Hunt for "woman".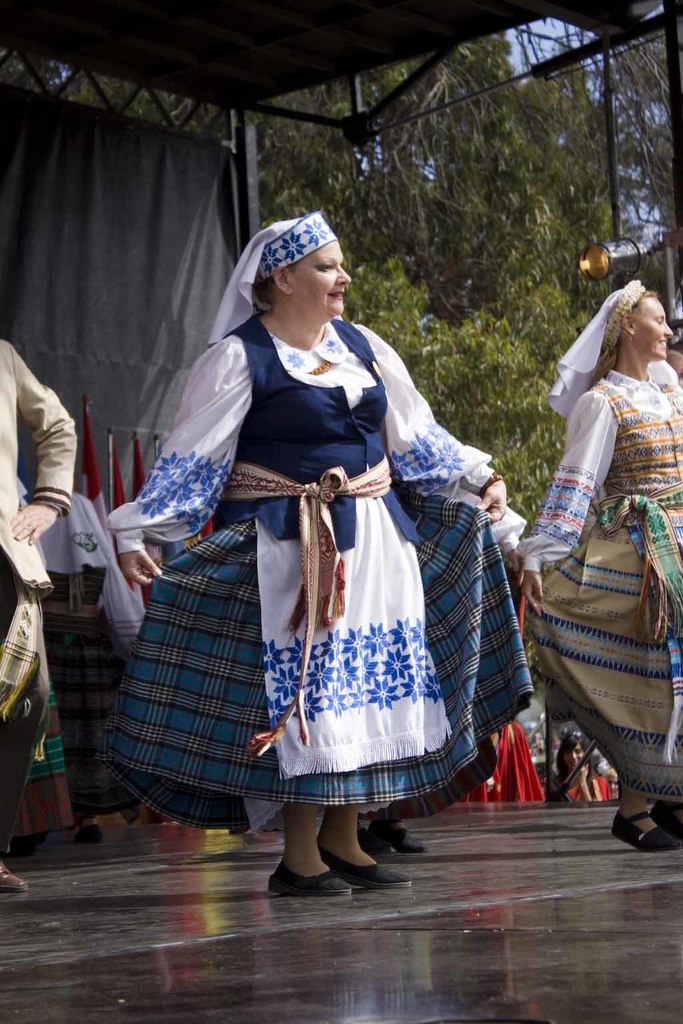
Hunted down at (95, 210, 533, 898).
